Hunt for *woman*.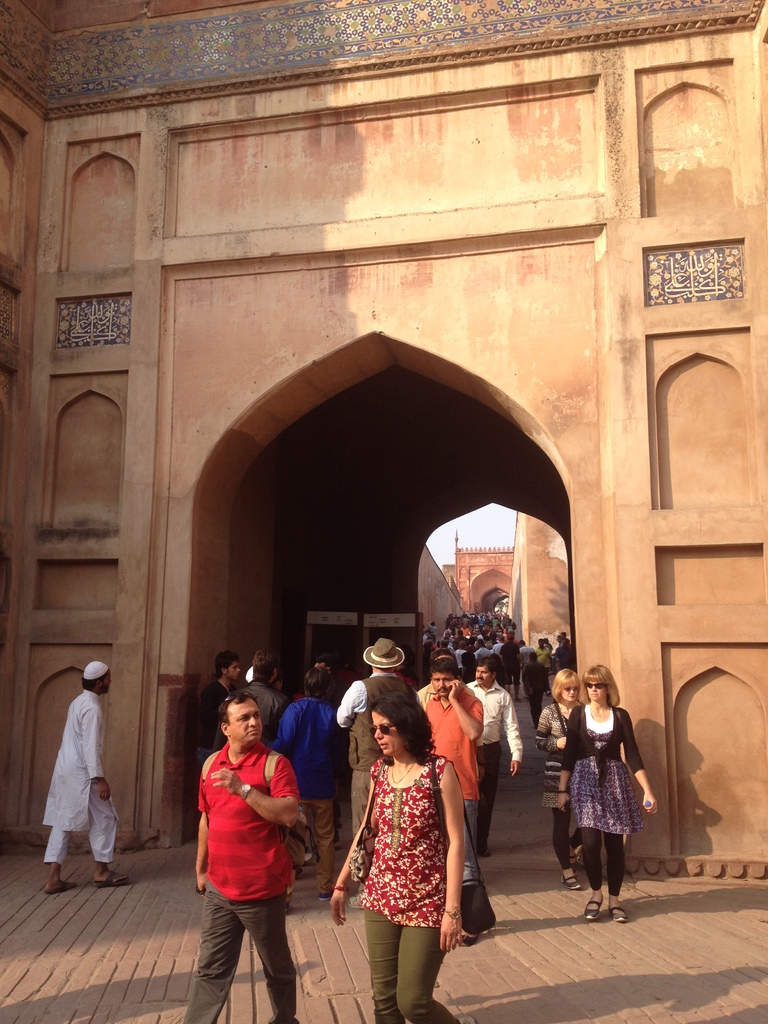
Hunted down at BBox(490, 653, 506, 691).
